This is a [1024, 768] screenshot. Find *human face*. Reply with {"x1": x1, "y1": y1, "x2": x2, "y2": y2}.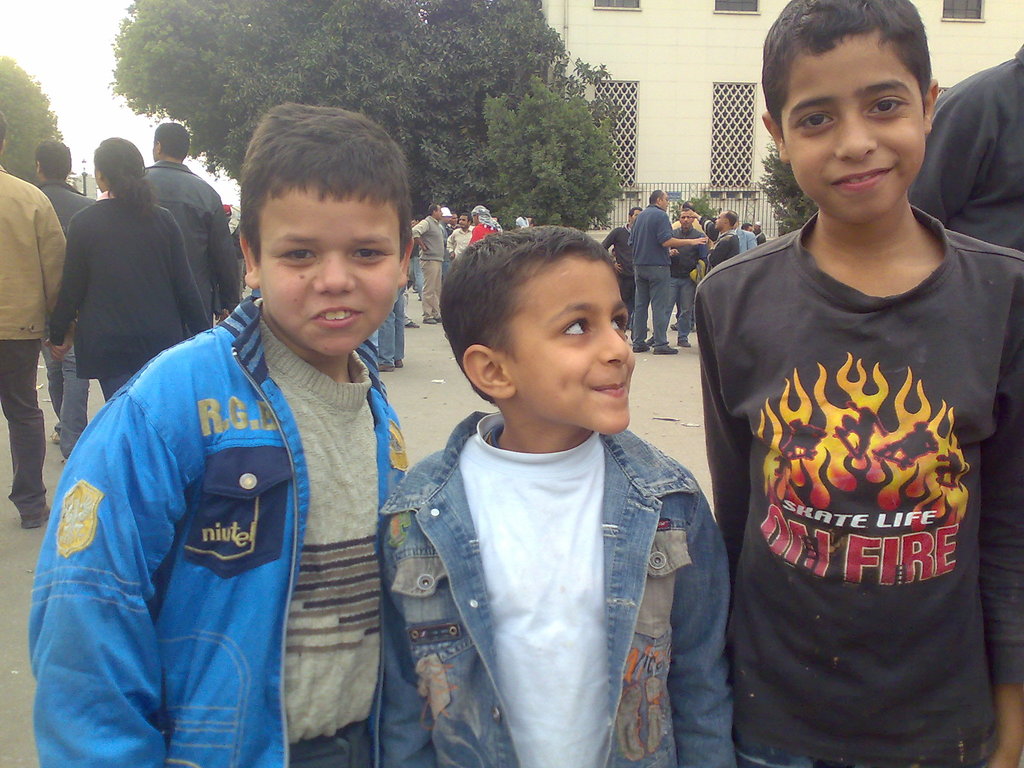
{"x1": 456, "y1": 213, "x2": 469, "y2": 229}.
